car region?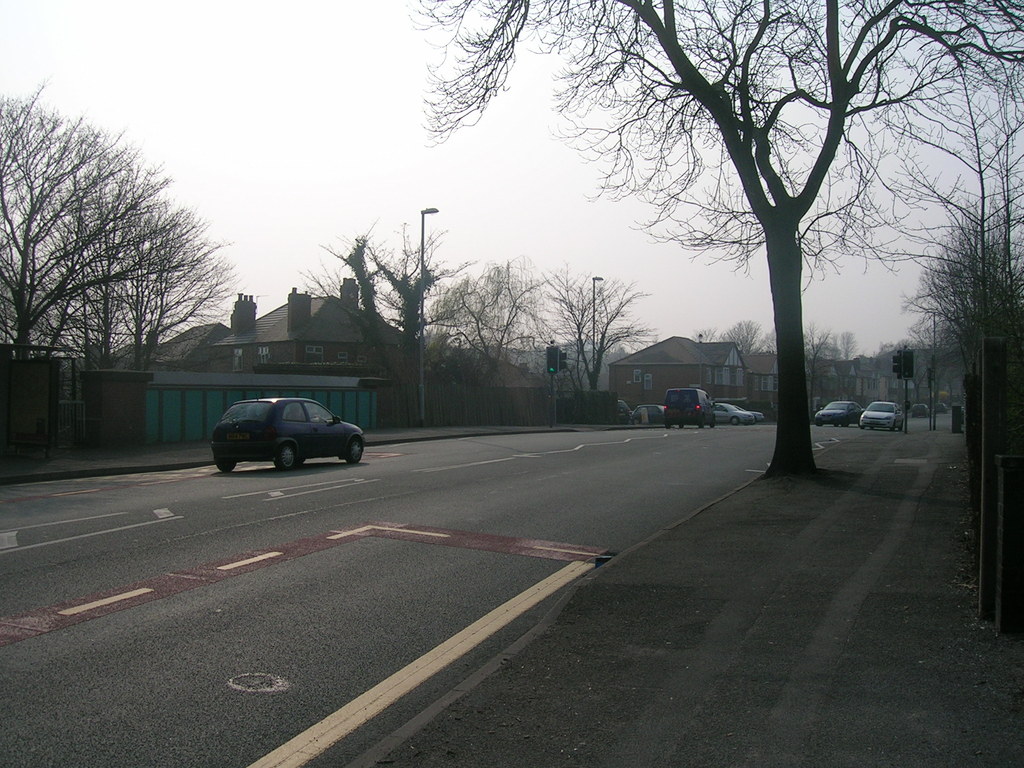
{"left": 952, "top": 401, "right": 959, "bottom": 408}
